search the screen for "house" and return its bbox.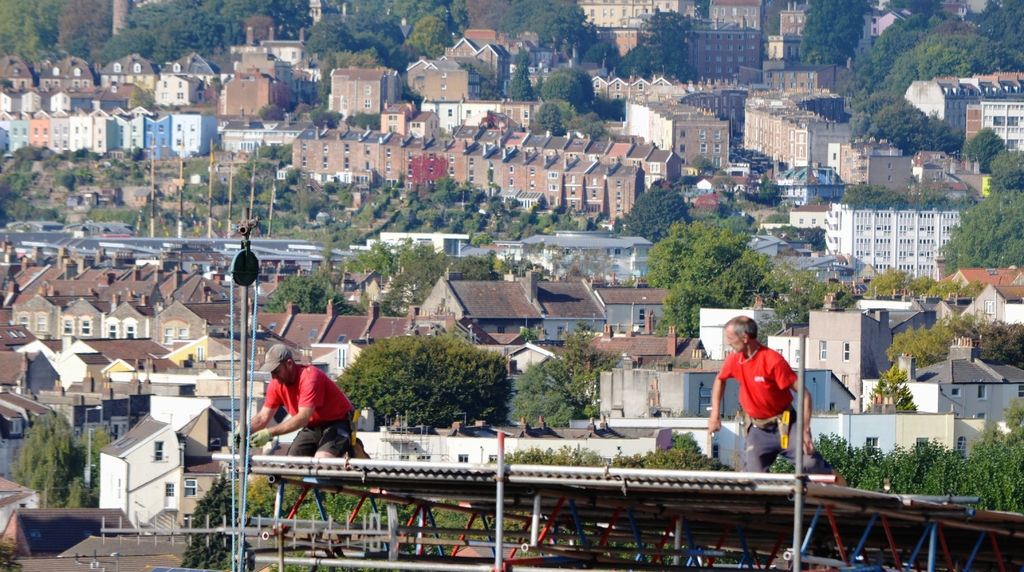
Found: box(754, 90, 862, 178).
